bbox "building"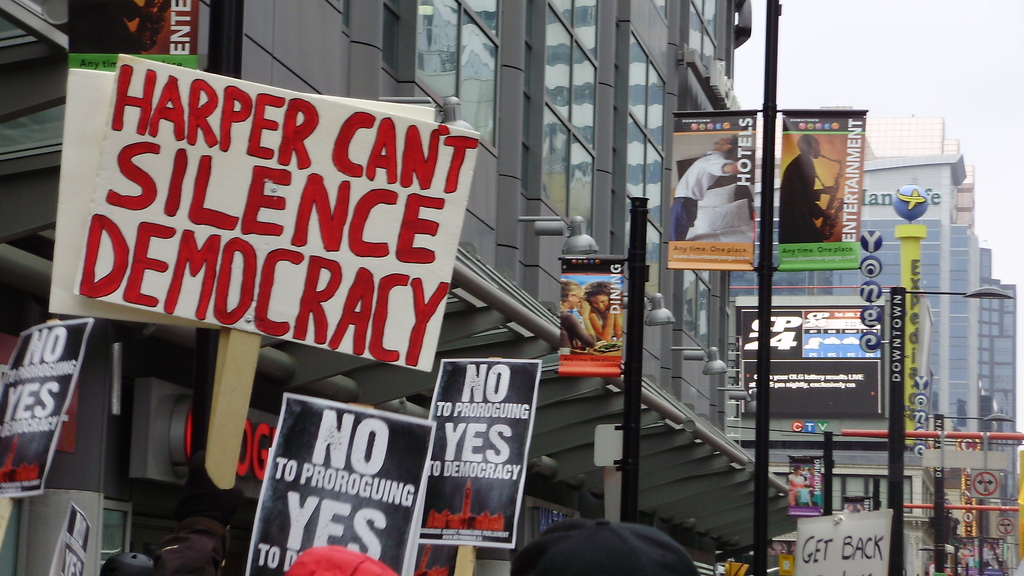
(726,105,977,575)
